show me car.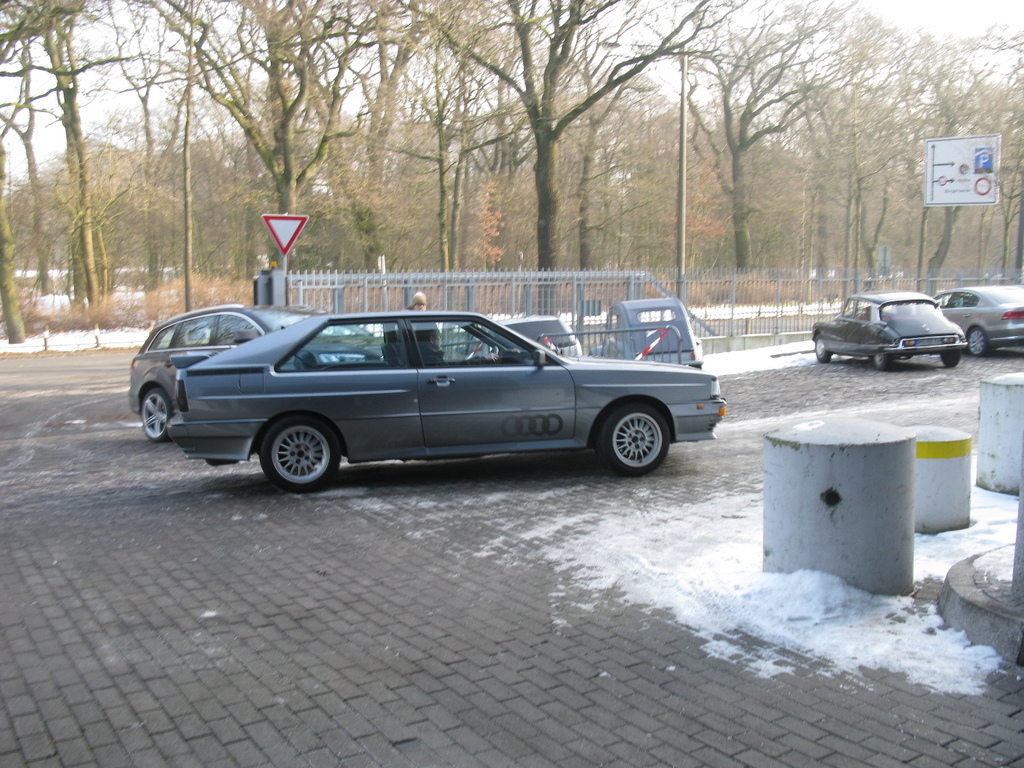
car is here: Rect(804, 286, 971, 369).
